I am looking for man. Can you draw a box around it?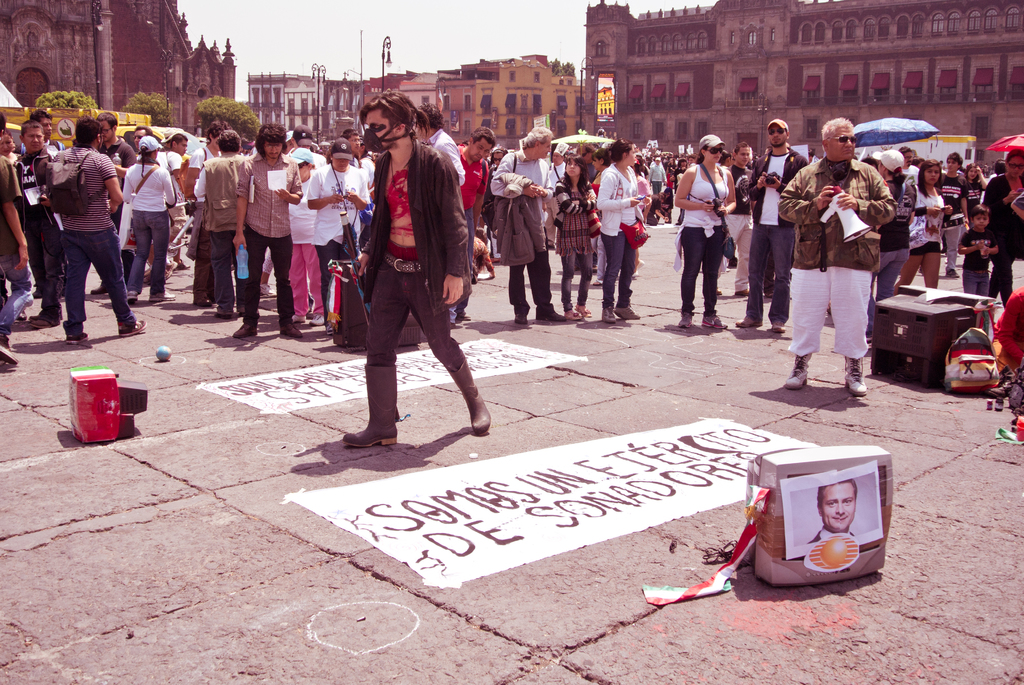
Sure, the bounding box is l=340, t=89, r=493, b=448.
